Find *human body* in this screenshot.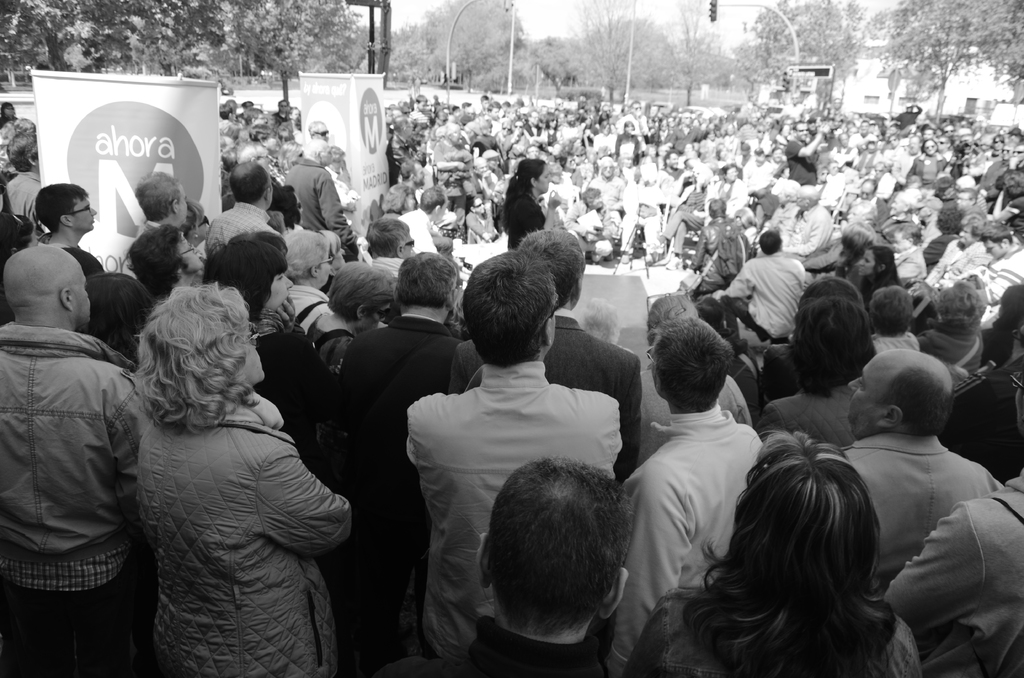
The bounding box for *human body* is <box>122,223,212,301</box>.
